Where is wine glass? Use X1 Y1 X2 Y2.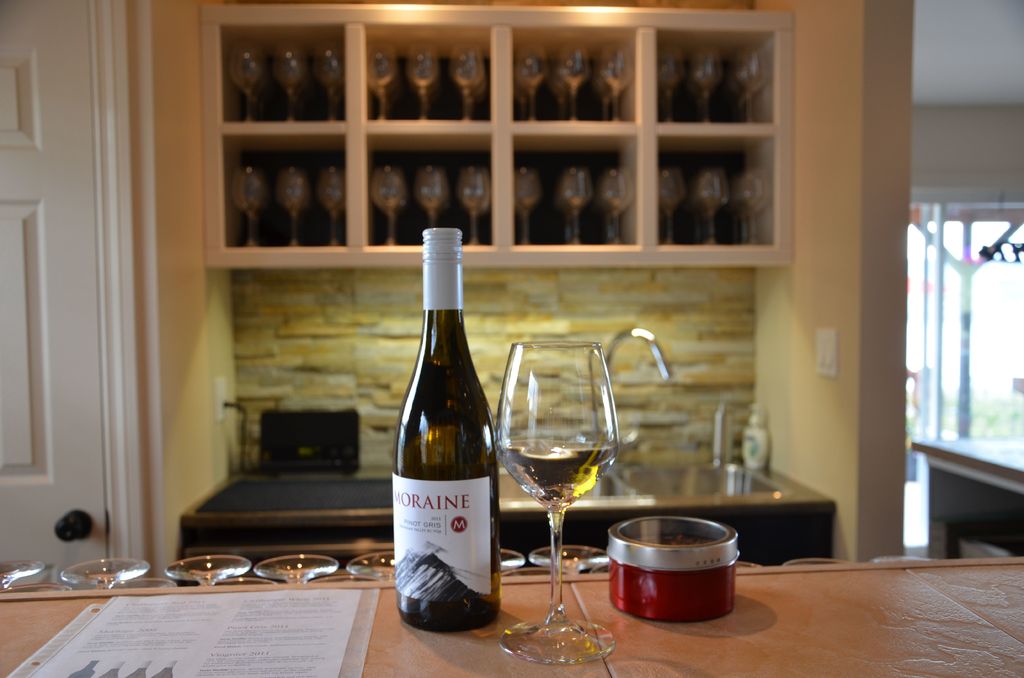
238 174 269 248.
